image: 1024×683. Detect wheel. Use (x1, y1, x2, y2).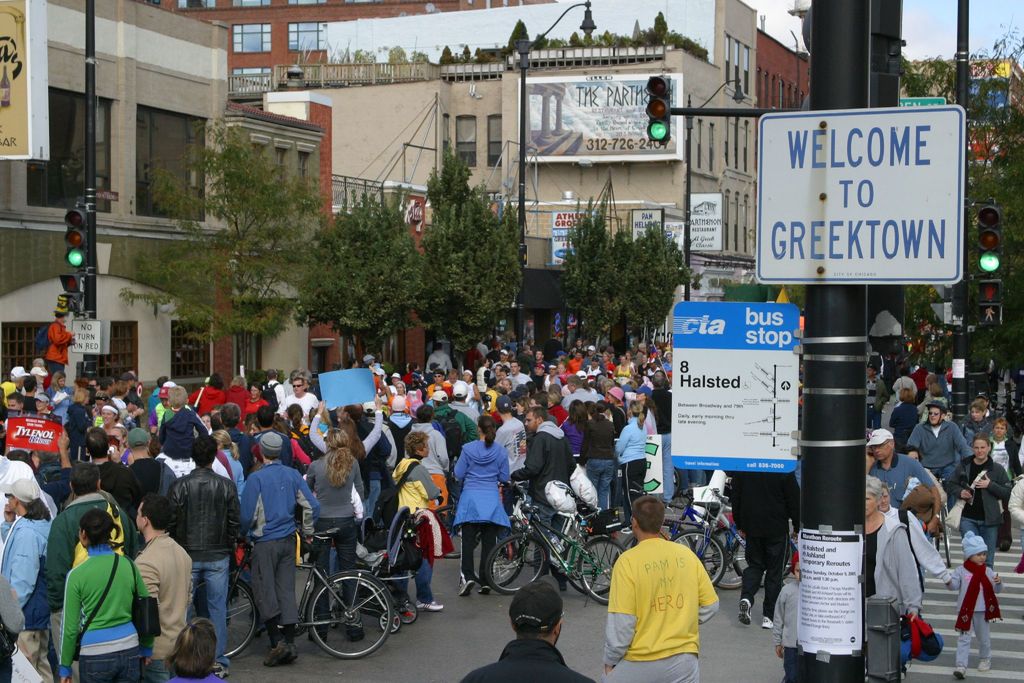
(472, 528, 524, 586).
